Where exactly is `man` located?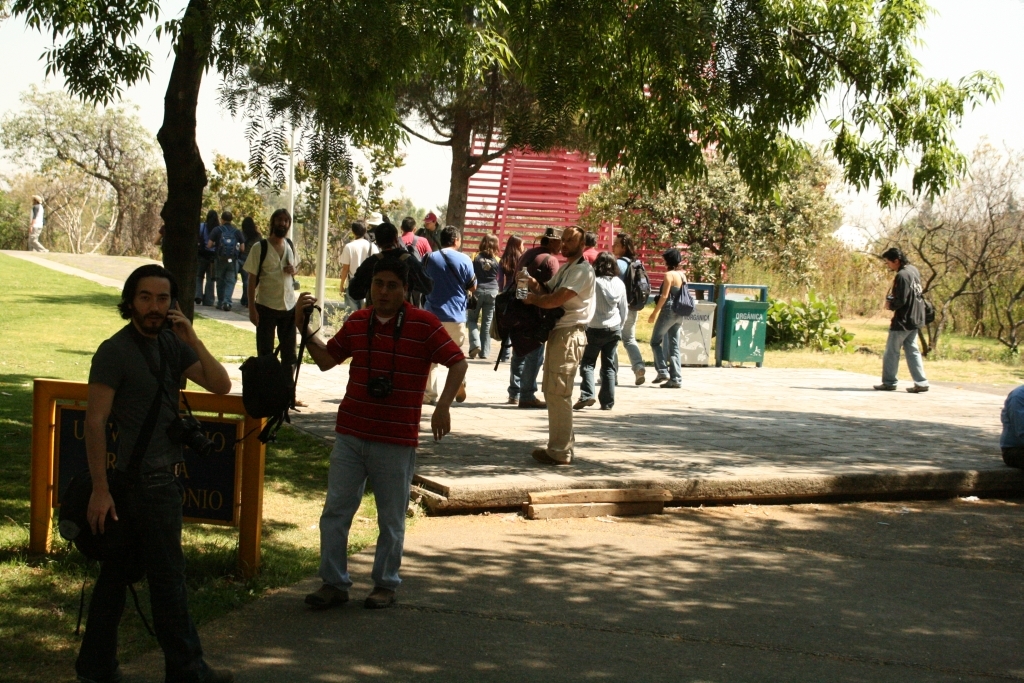
Its bounding box is bbox=(419, 222, 474, 402).
